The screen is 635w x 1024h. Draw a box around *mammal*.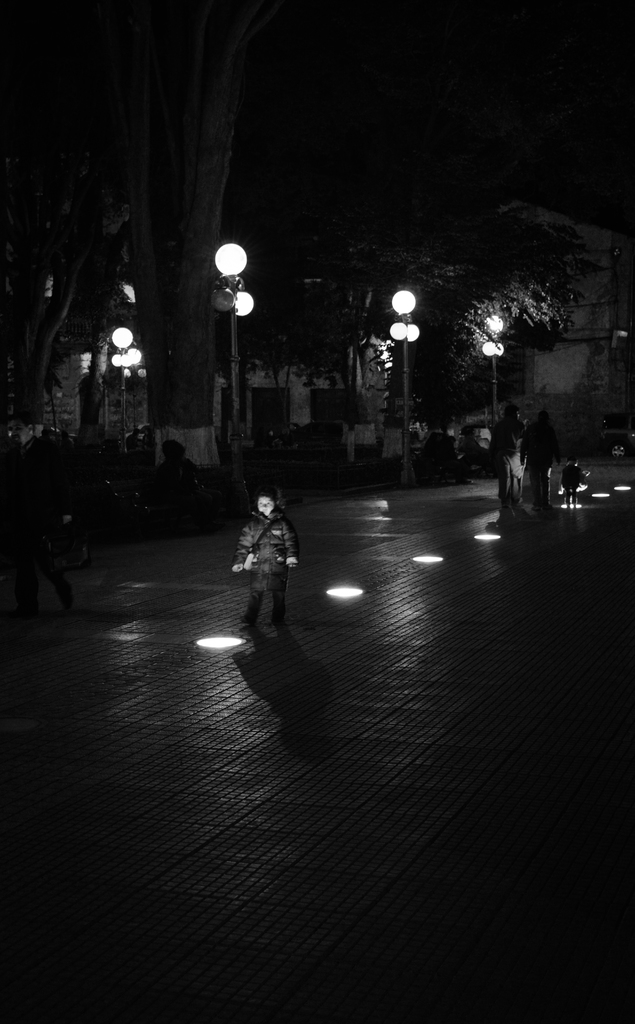
Rect(232, 484, 304, 646).
